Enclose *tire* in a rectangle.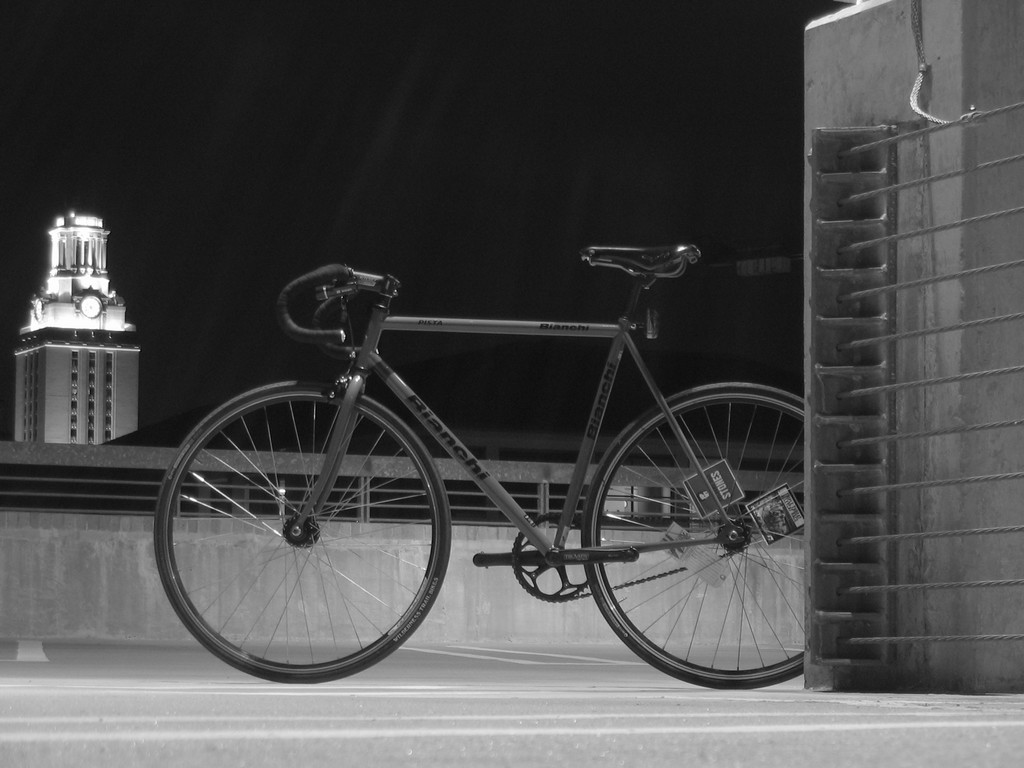
[153,380,452,684].
